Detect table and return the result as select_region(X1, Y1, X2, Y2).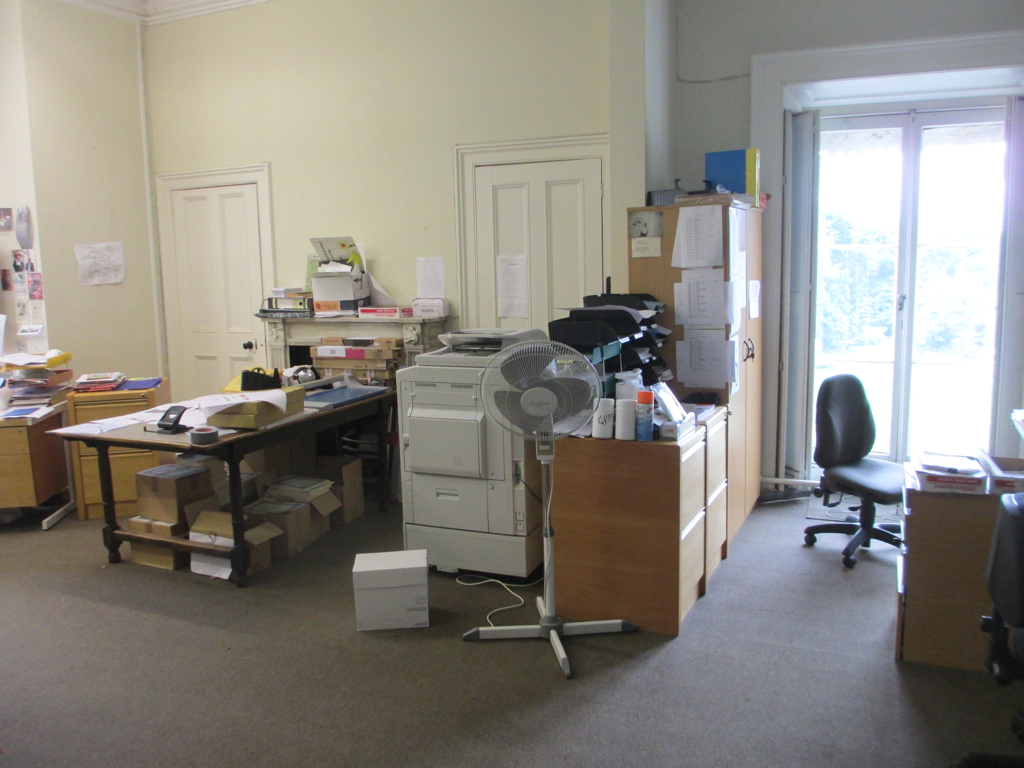
select_region(0, 401, 66, 525).
